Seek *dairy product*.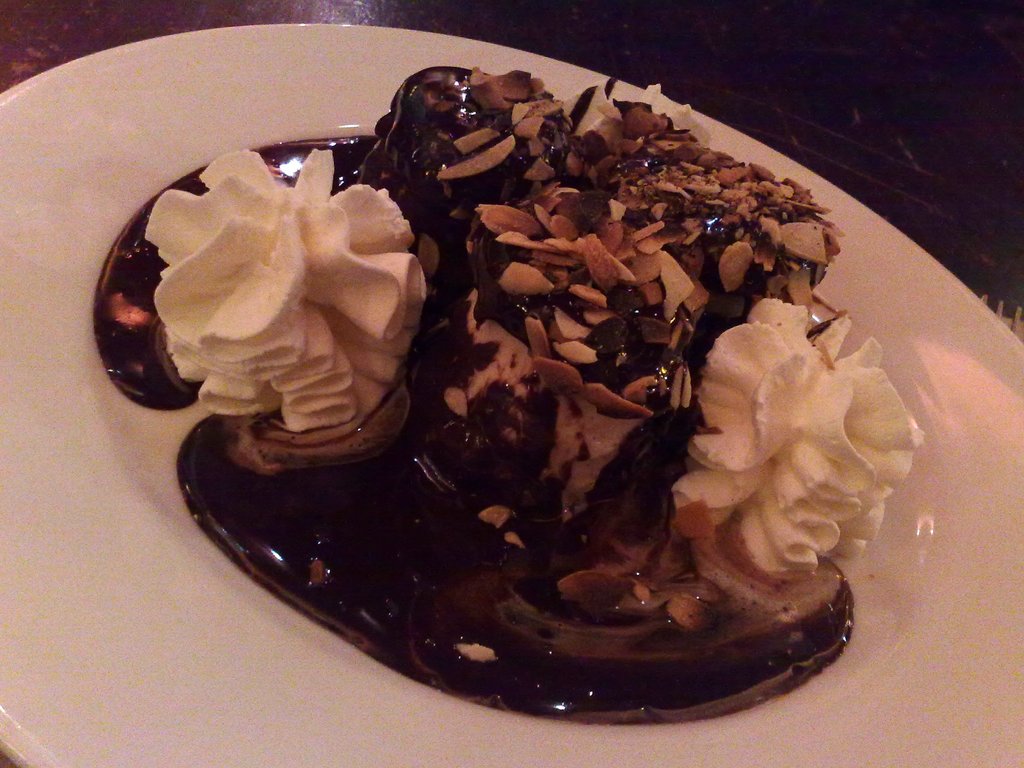
632 289 940 584.
